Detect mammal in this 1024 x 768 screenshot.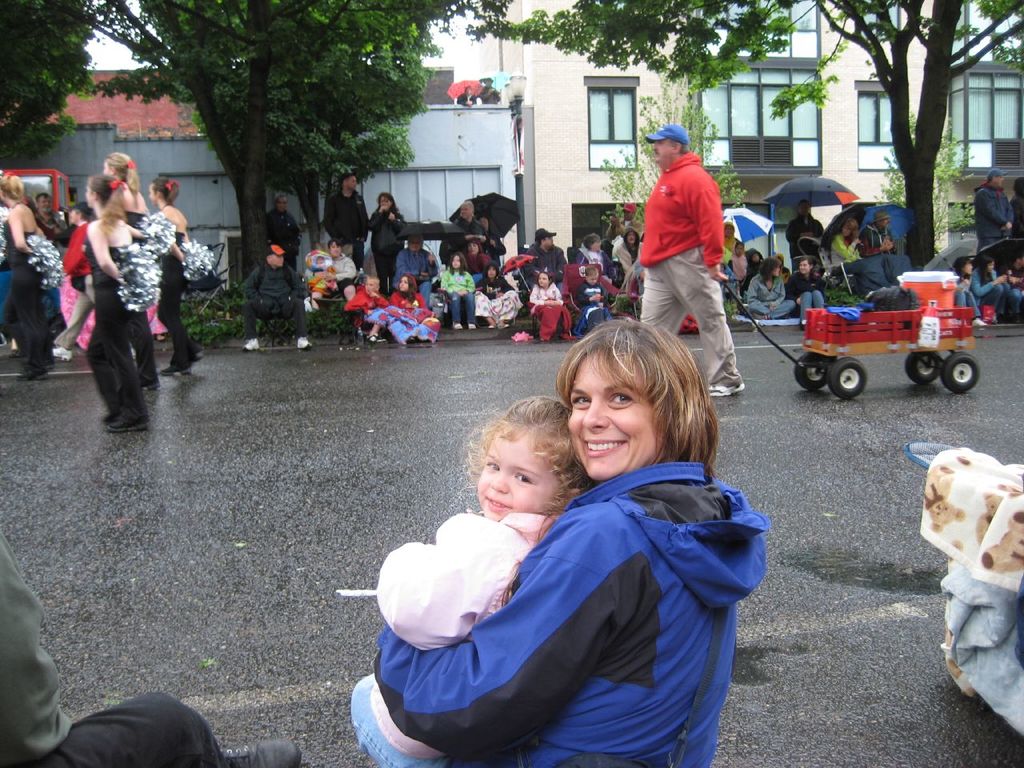
Detection: box(369, 194, 409, 298).
